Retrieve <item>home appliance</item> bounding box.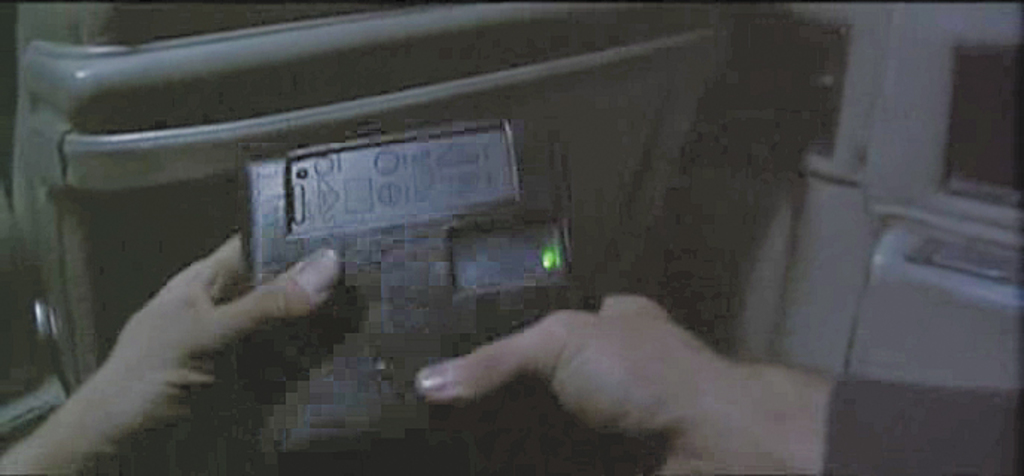
Bounding box: left=734, top=0, right=1023, bottom=385.
